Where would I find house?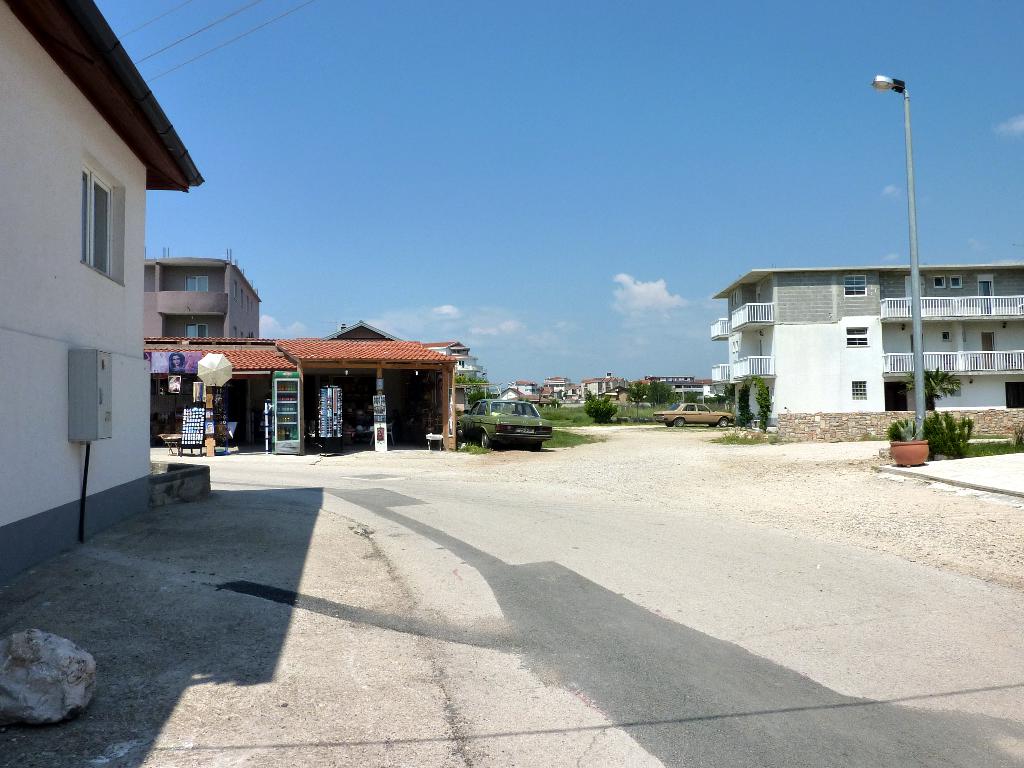
At 710:262:1023:431.
